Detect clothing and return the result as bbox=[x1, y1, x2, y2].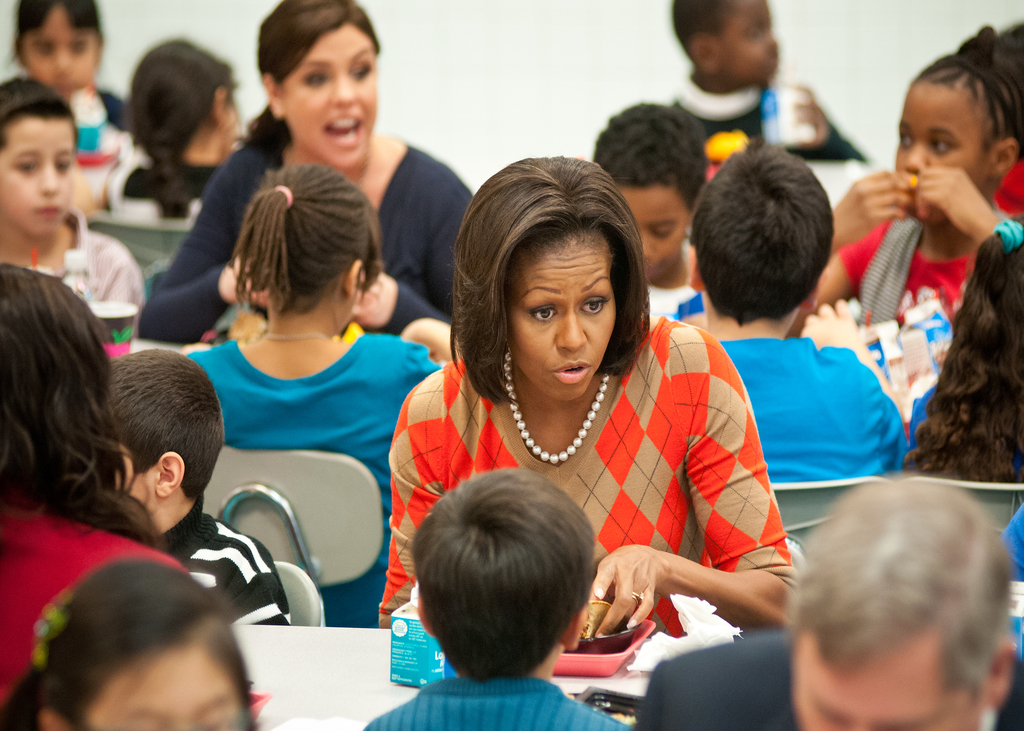
bbox=[158, 335, 428, 628].
